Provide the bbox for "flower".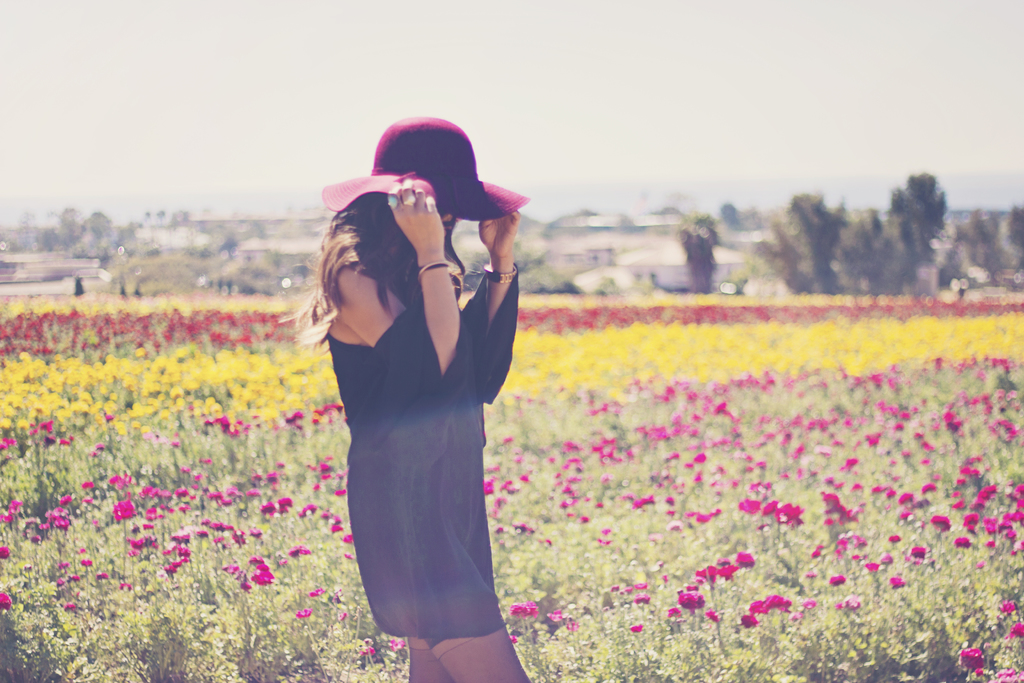
box(0, 593, 16, 614).
